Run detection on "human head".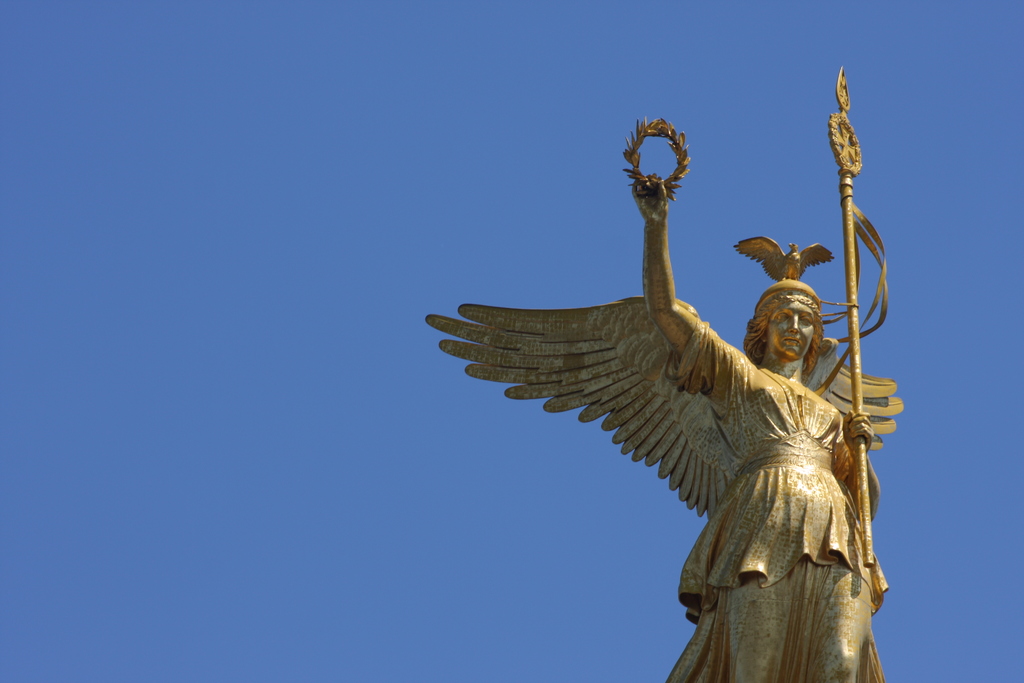
Result: <box>761,302,819,364</box>.
